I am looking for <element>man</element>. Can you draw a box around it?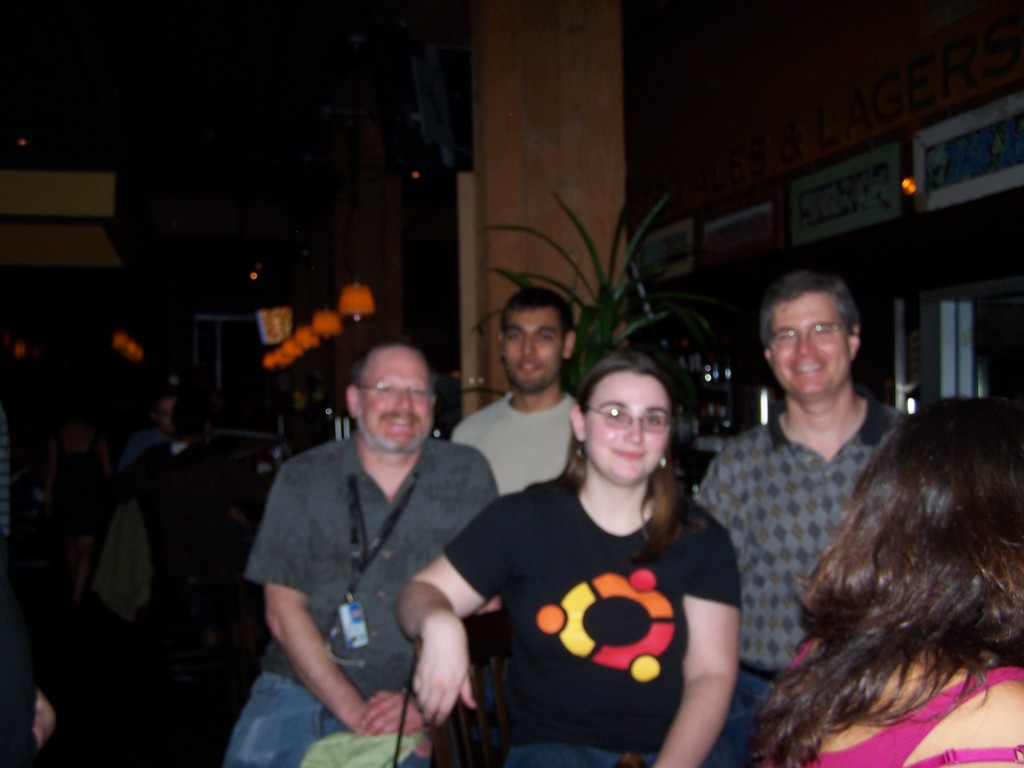
Sure, the bounding box is crop(685, 267, 913, 767).
